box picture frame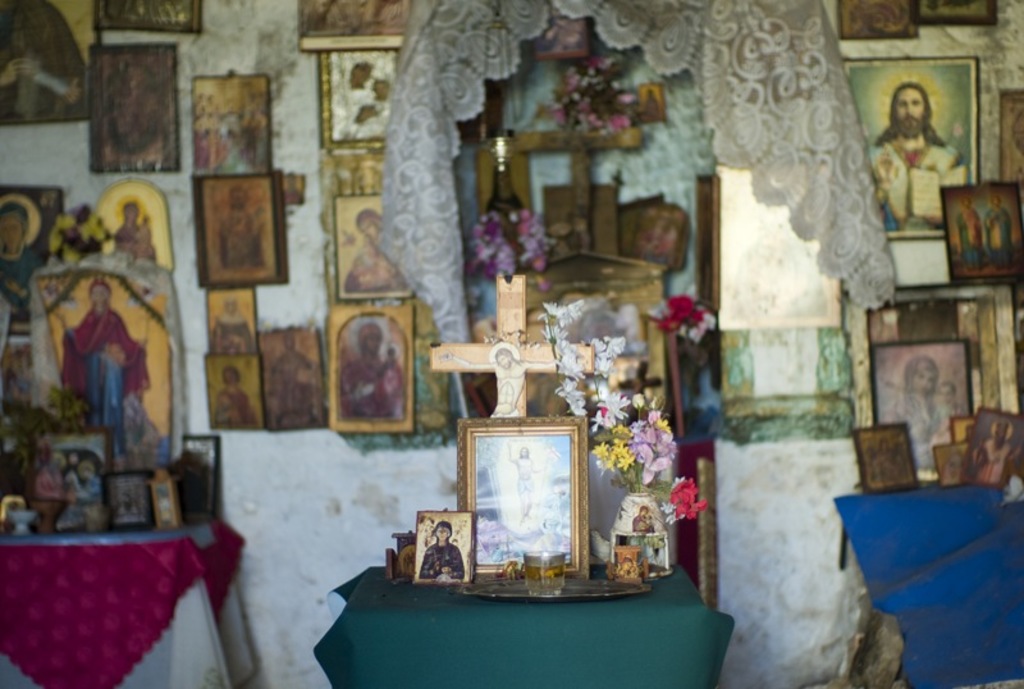
0:0:96:132
